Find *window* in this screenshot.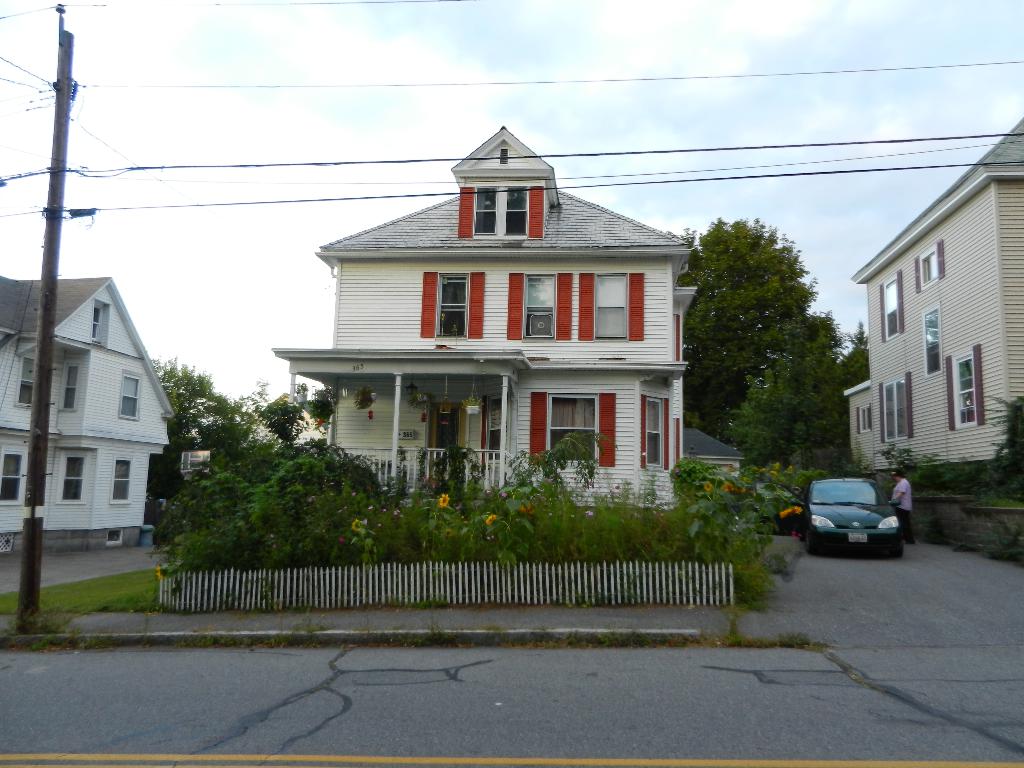
The bounding box for *window* is 876, 276, 906, 342.
